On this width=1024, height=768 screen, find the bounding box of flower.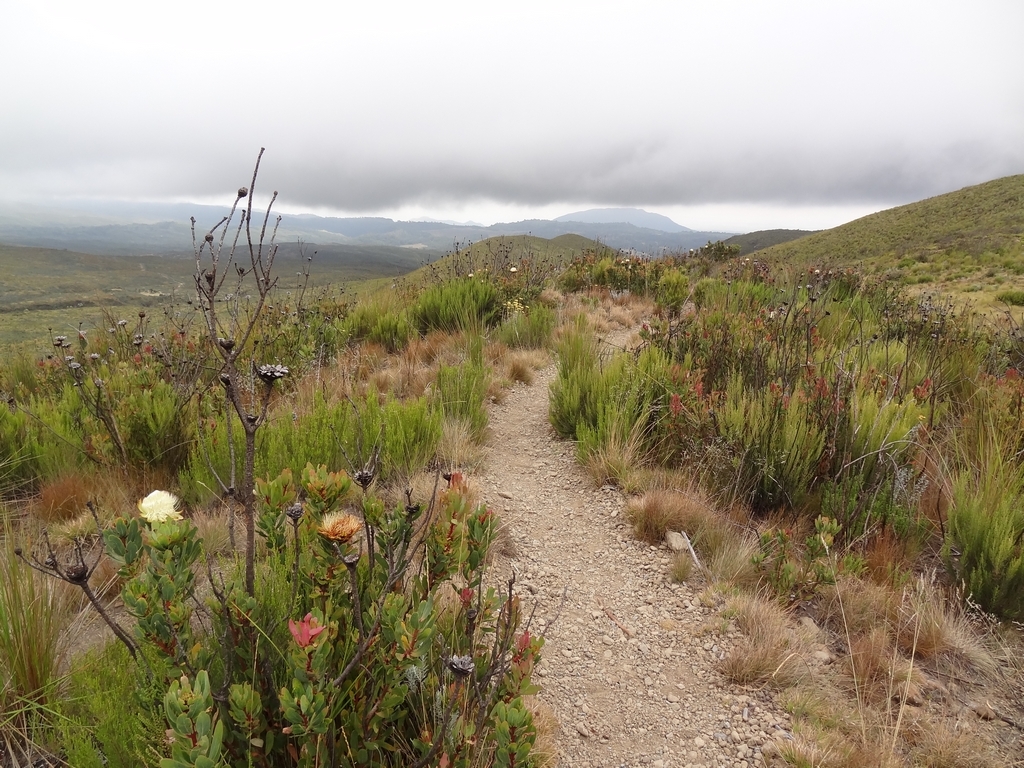
Bounding box: 257:357:295:382.
